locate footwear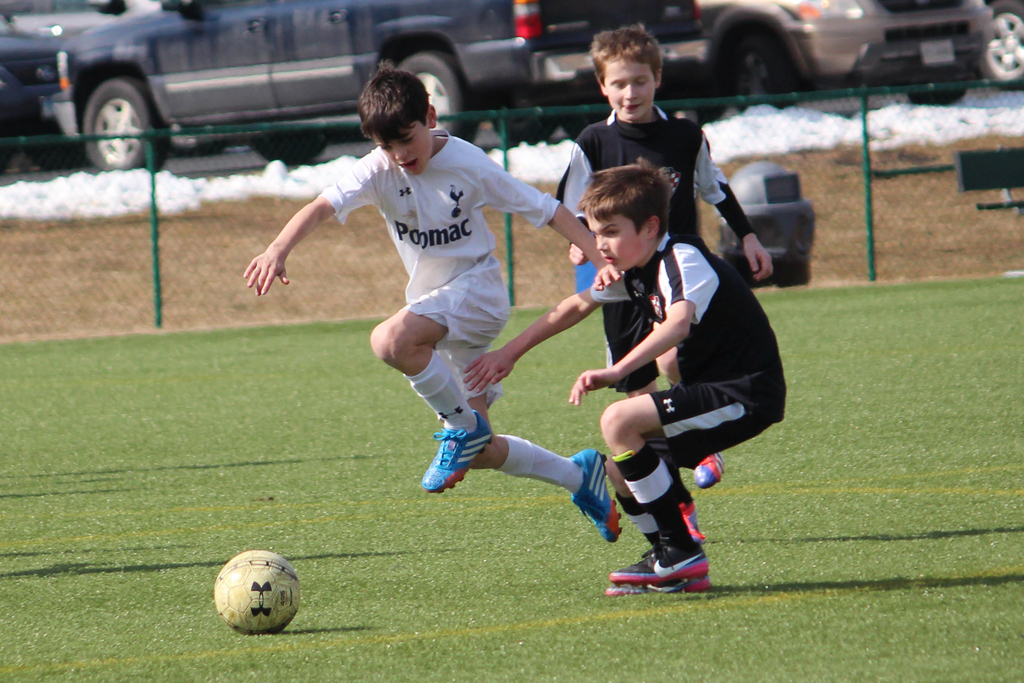
region(417, 408, 495, 495)
